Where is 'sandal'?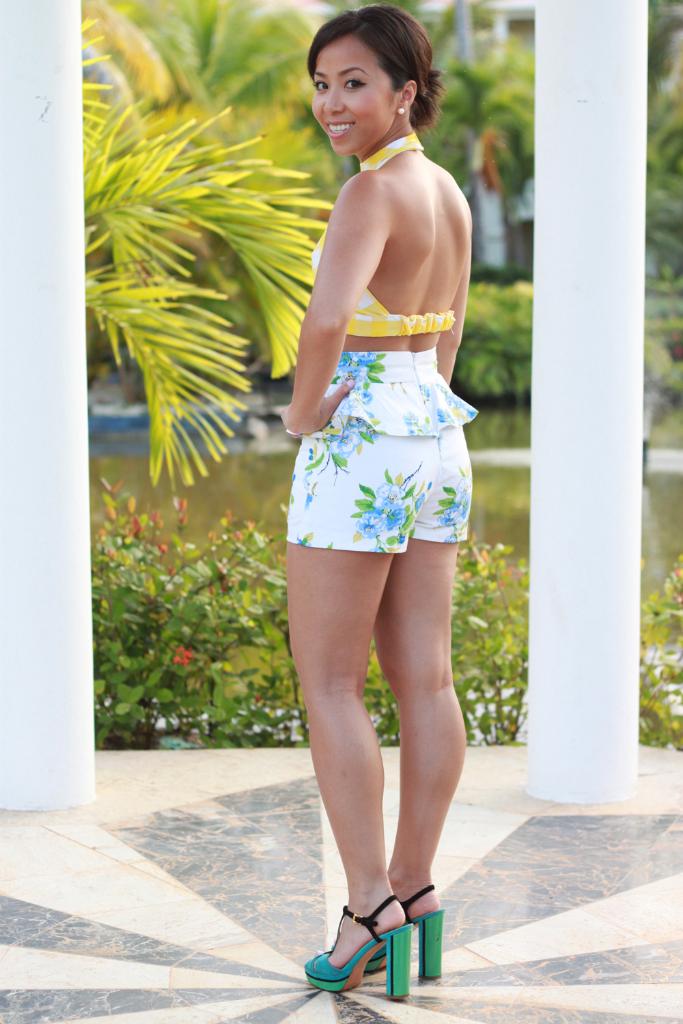
l=366, t=882, r=452, b=976.
